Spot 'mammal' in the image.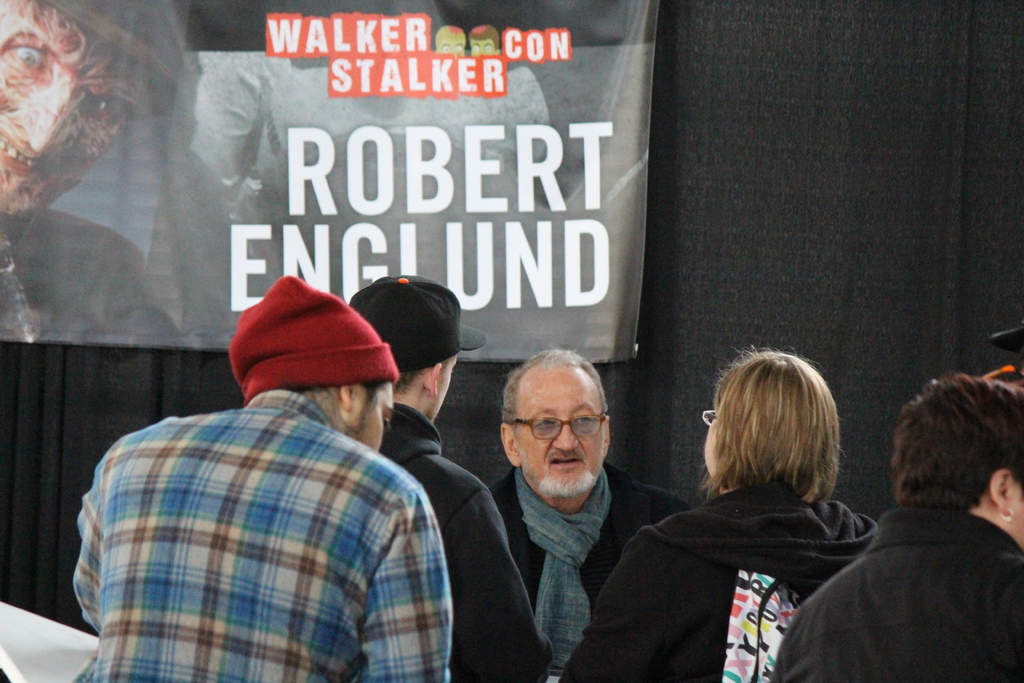
'mammal' found at 348,277,523,682.
